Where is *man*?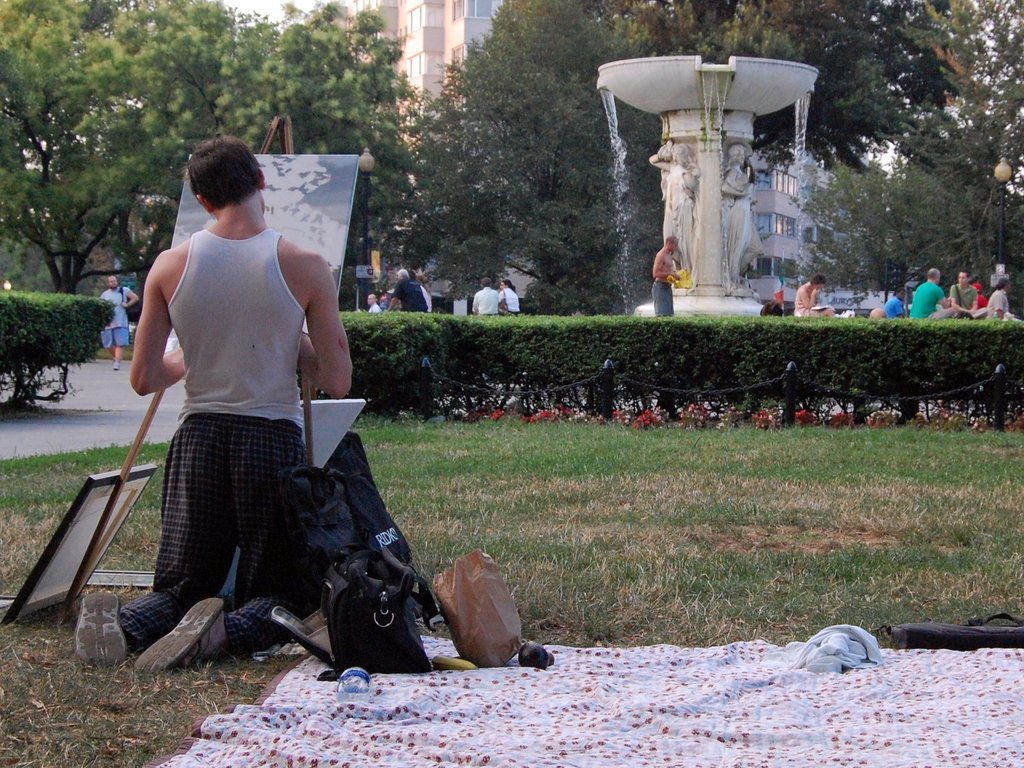
{"left": 907, "top": 268, "right": 956, "bottom": 321}.
